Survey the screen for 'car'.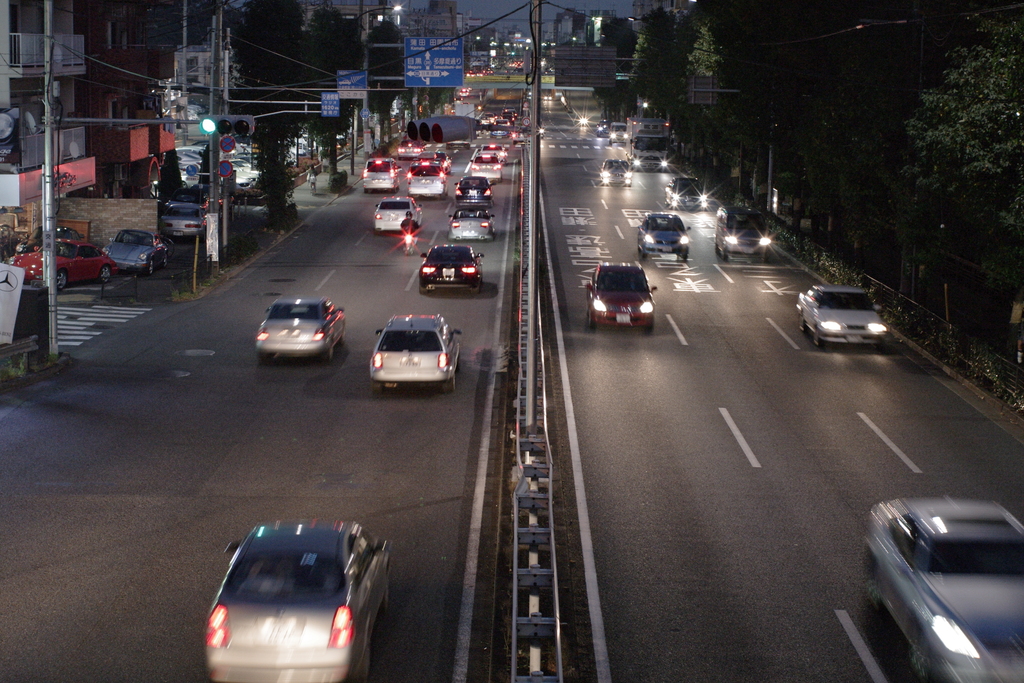
Survey found: [x1=371, y1=313, x2=461, y2=388].
